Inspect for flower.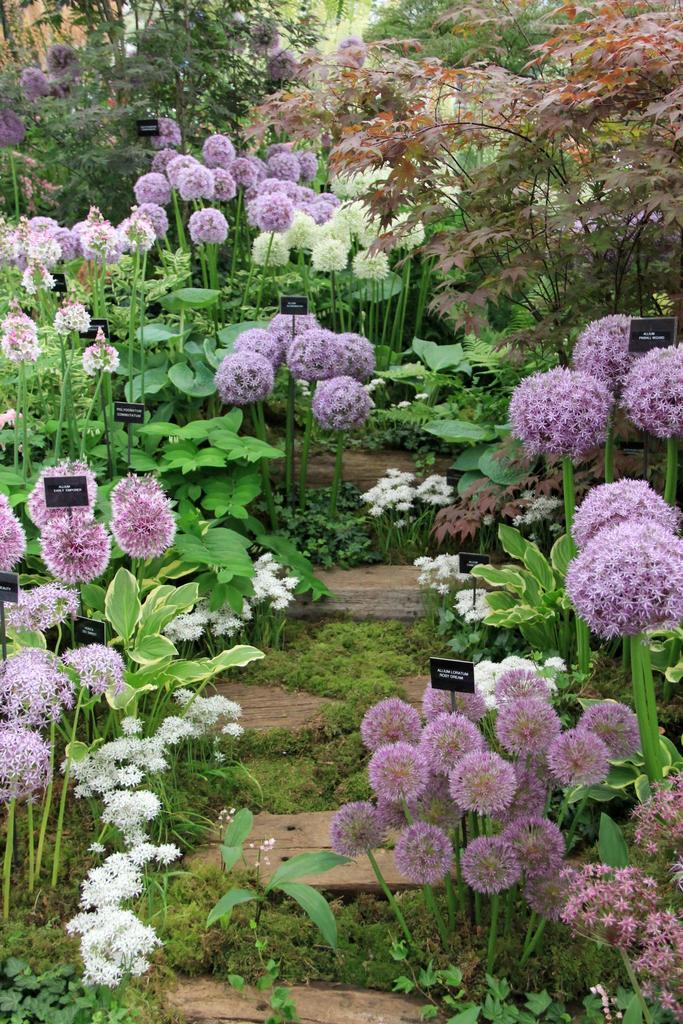
Inspection: [left=57, top=301, right=87, bottom=338].
